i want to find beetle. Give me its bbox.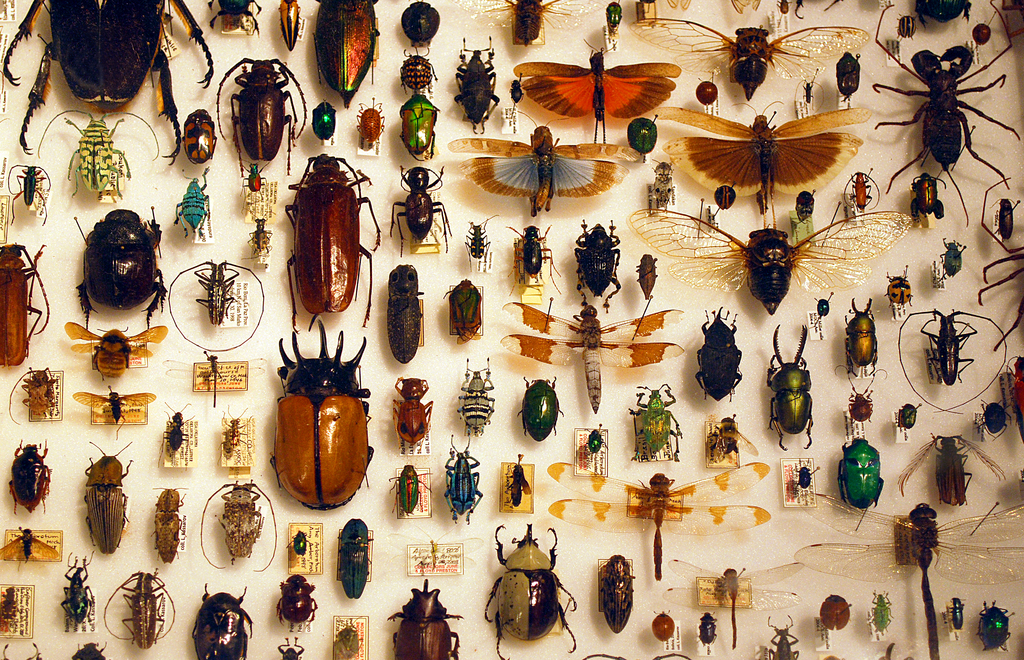
locate(287, 531, 314, 561).
